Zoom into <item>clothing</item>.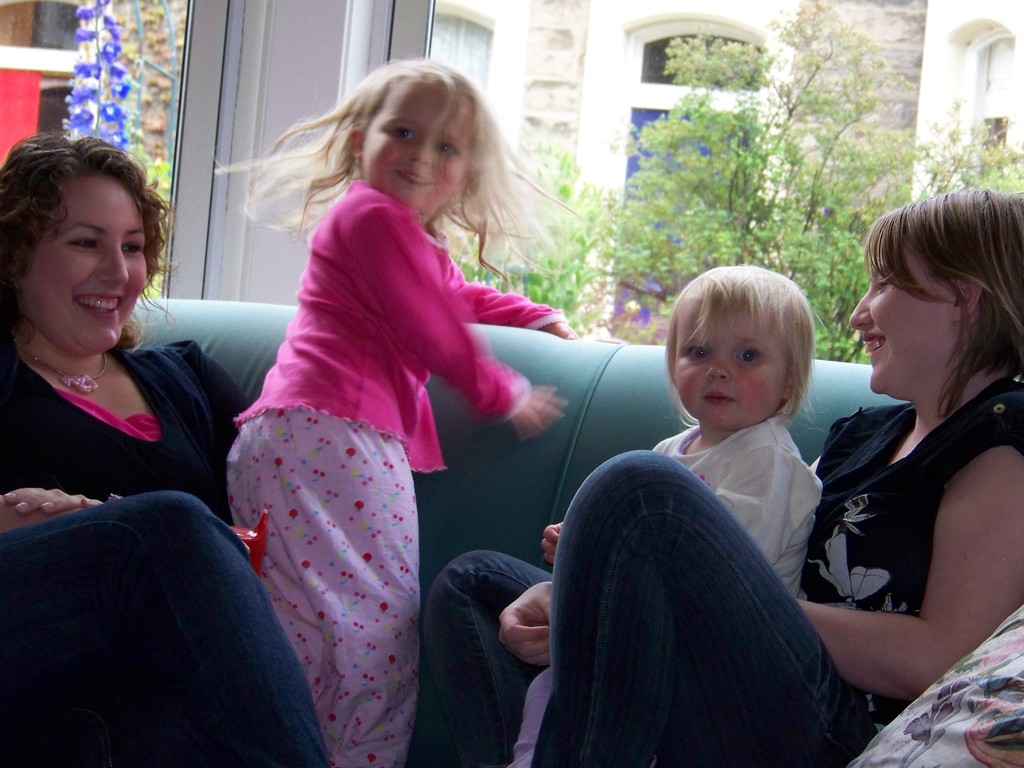
Zoom target: region(218, 161, 505, 703).
